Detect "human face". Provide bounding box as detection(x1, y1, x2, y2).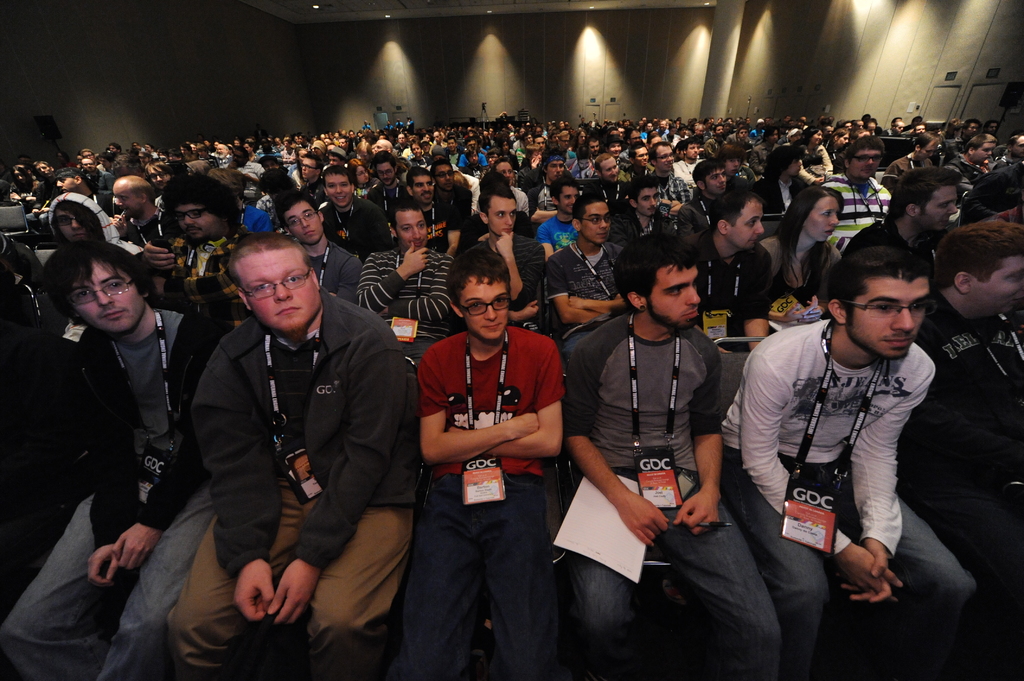
detection(497, 161, 513, 183).
